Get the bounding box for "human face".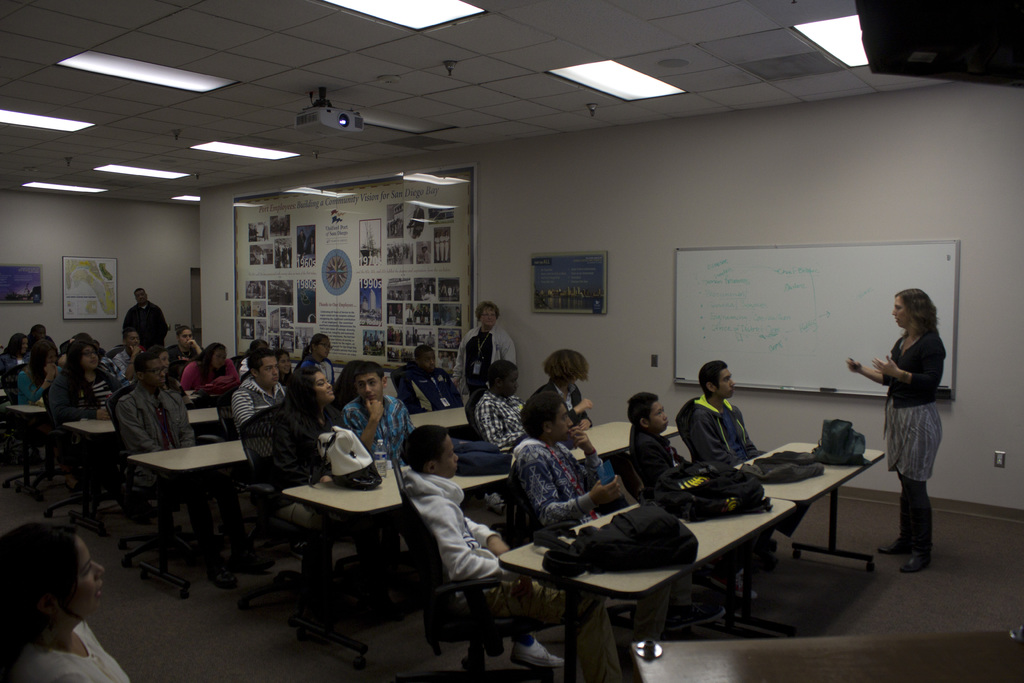
l=719, t=364, r=735, b=398.
